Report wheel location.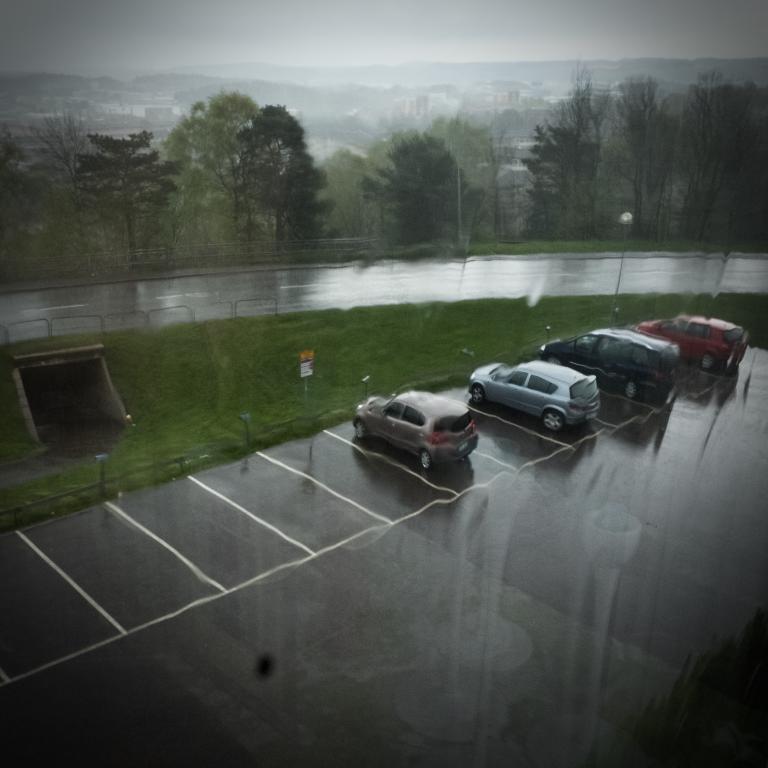
Report: (left=420, top=451, right=433, bottom=469).
